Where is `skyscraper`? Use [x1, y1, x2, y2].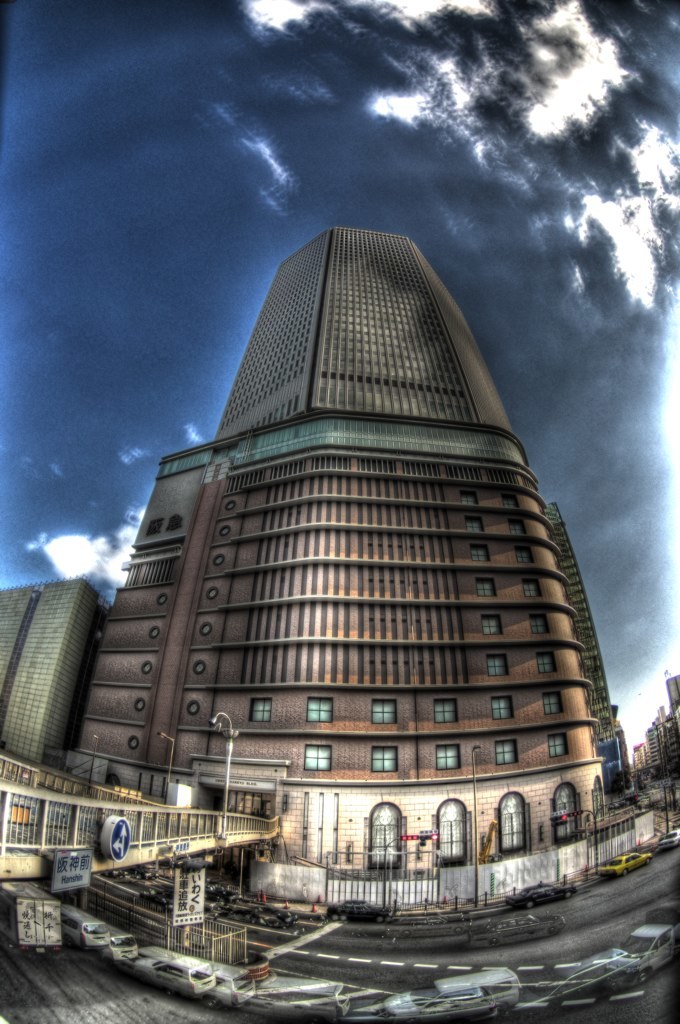
[61, 221, 639, 904].
